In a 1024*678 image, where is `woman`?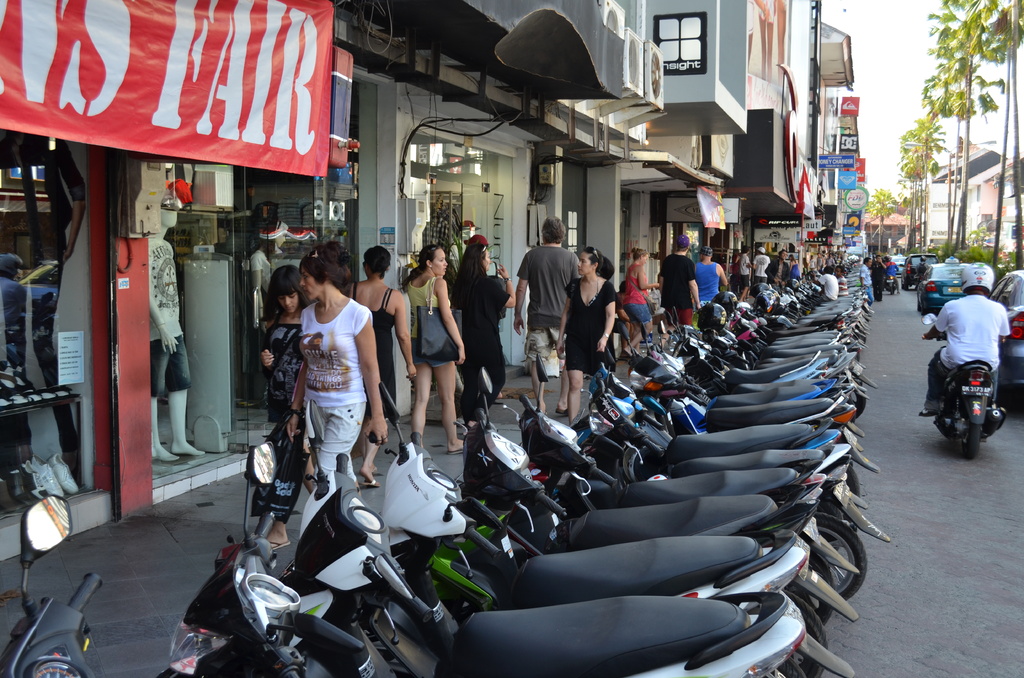
rect(620, 244, 661, 355).
